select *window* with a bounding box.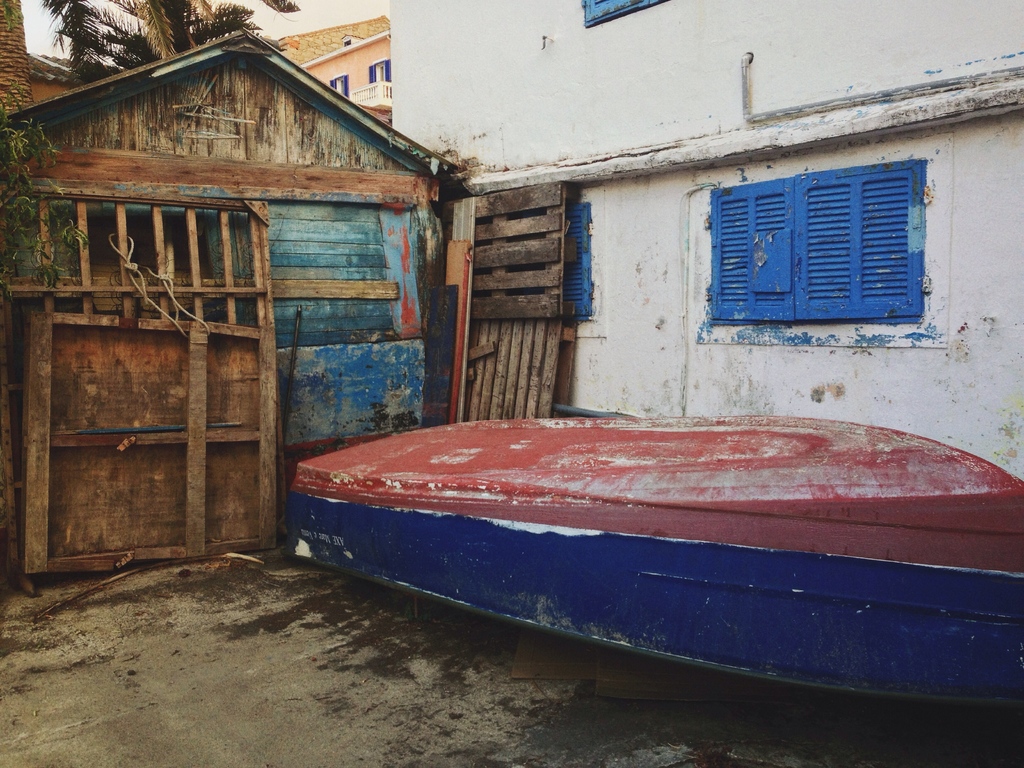
{"x1": 708, "y1": 159, "x2": 922, "y2": 326}.
